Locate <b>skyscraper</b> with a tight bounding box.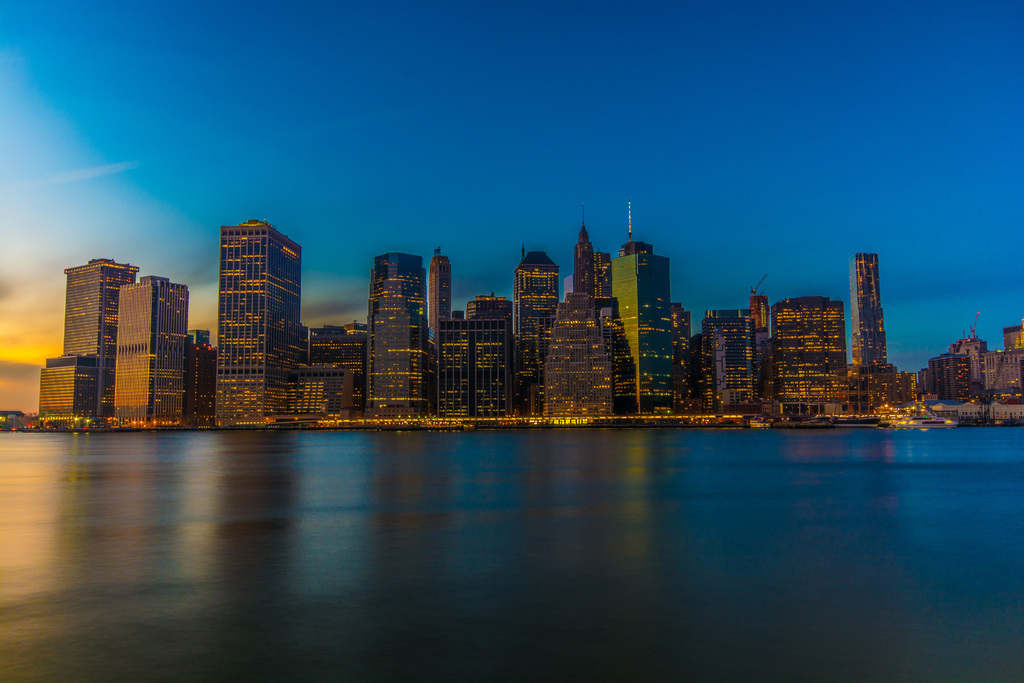
x1=772 y1=284 x2=856 y2=416.
